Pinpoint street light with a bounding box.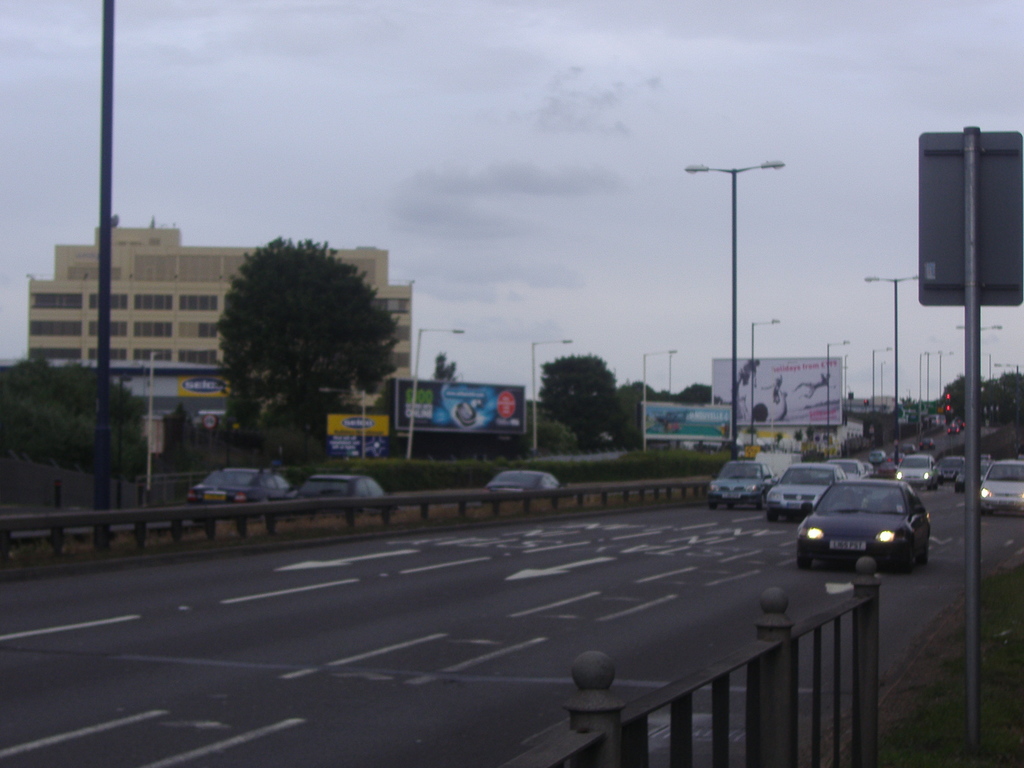
[left=531, top=338, right=572, bottom=452].
